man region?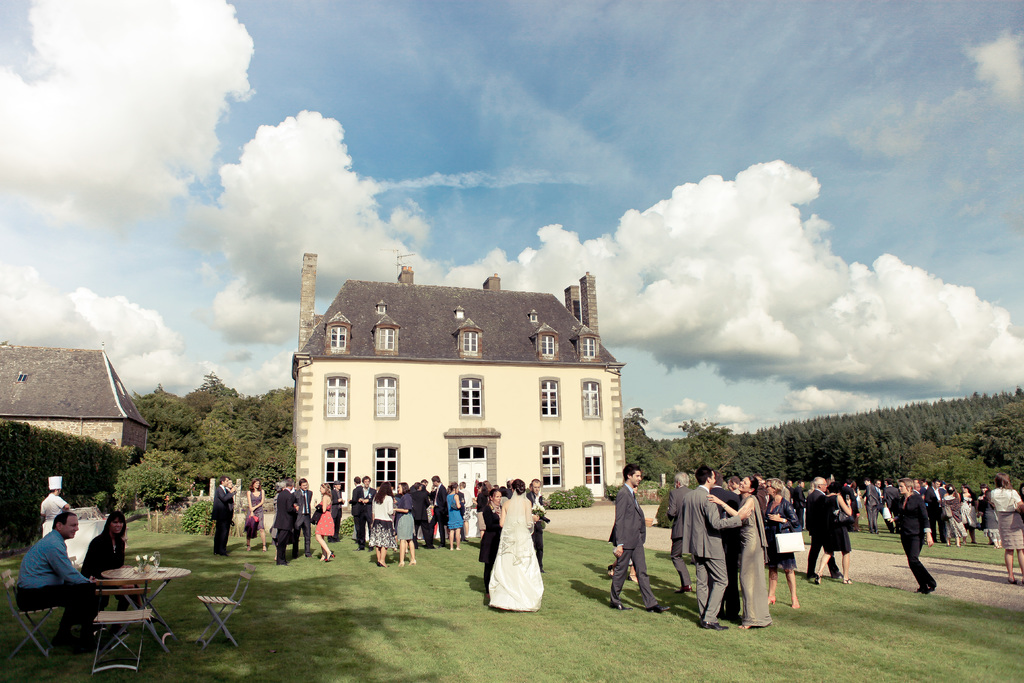
l=506, t=480, r=515, b=498
